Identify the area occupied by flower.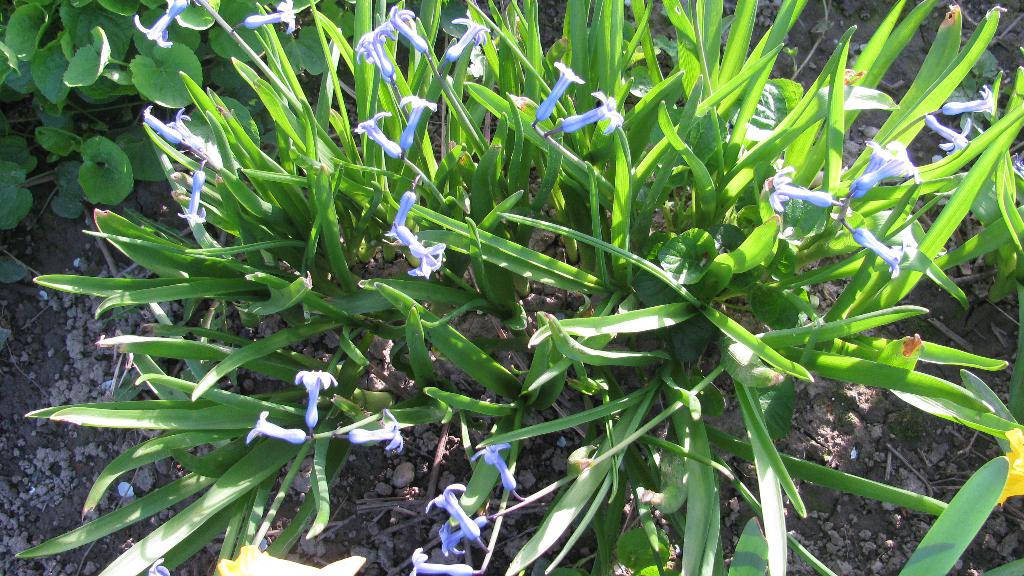
Area: box=[404, 225, 441, 279].
